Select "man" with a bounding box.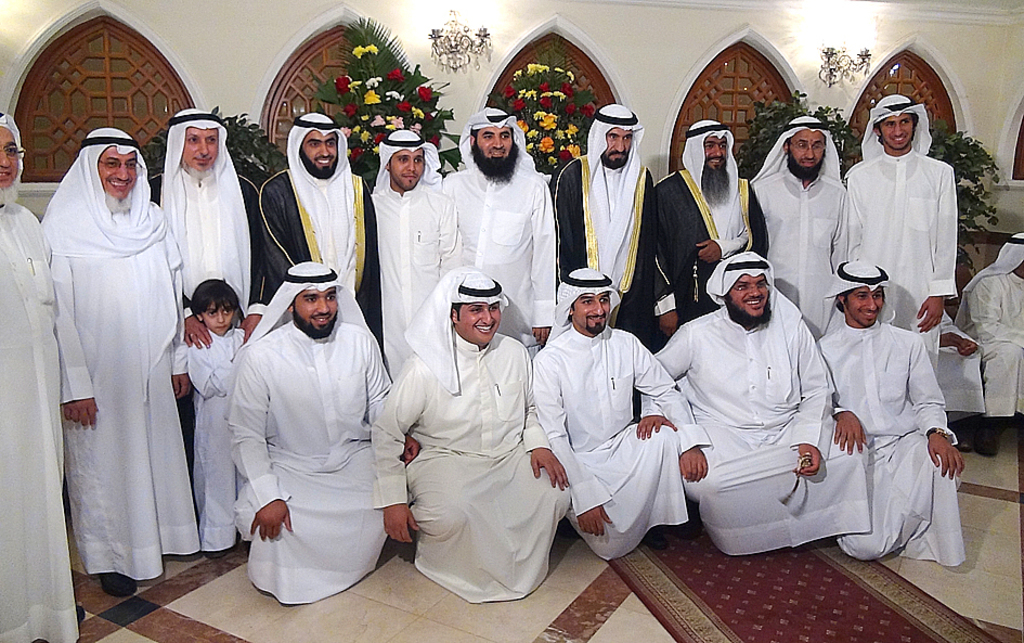
532 265 714 560.
